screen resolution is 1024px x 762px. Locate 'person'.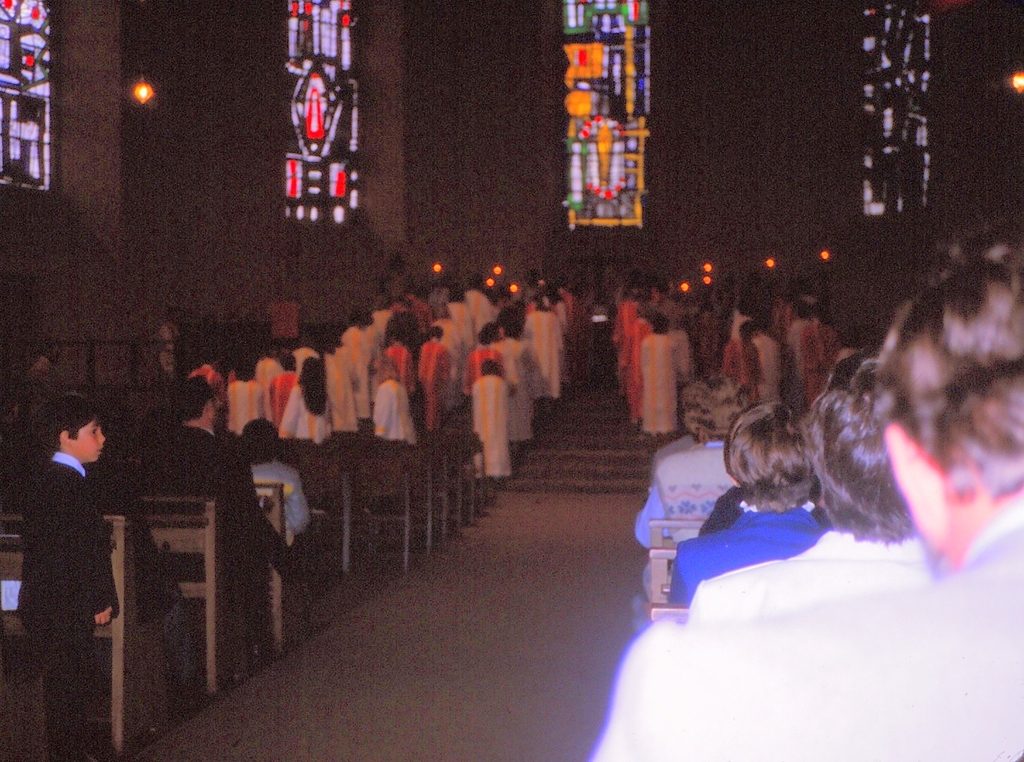
223, 362, 257, 435.
